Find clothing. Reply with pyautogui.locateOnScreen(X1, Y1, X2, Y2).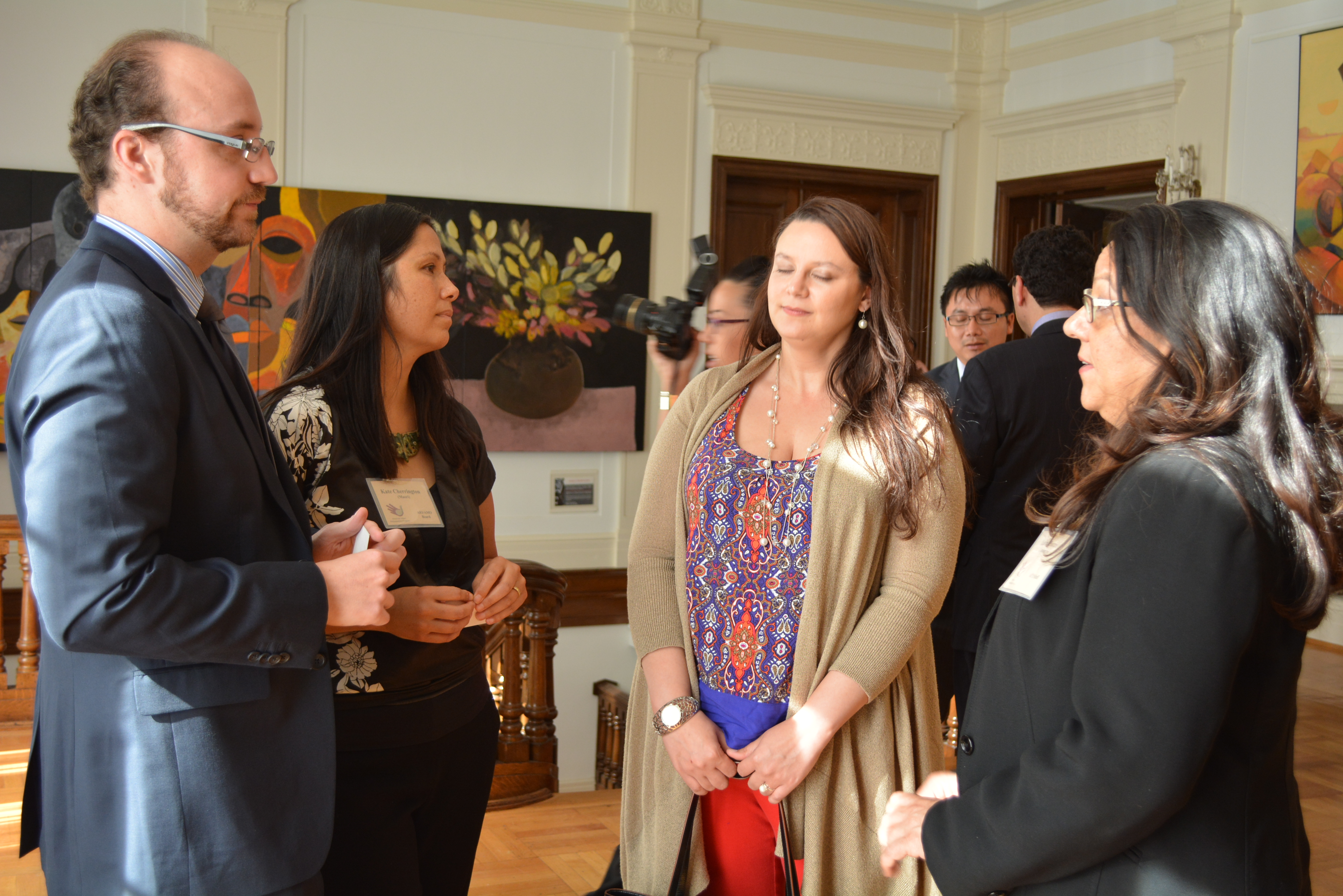
pyautogui.locateOnScreen(177, 102, 288, 266).
